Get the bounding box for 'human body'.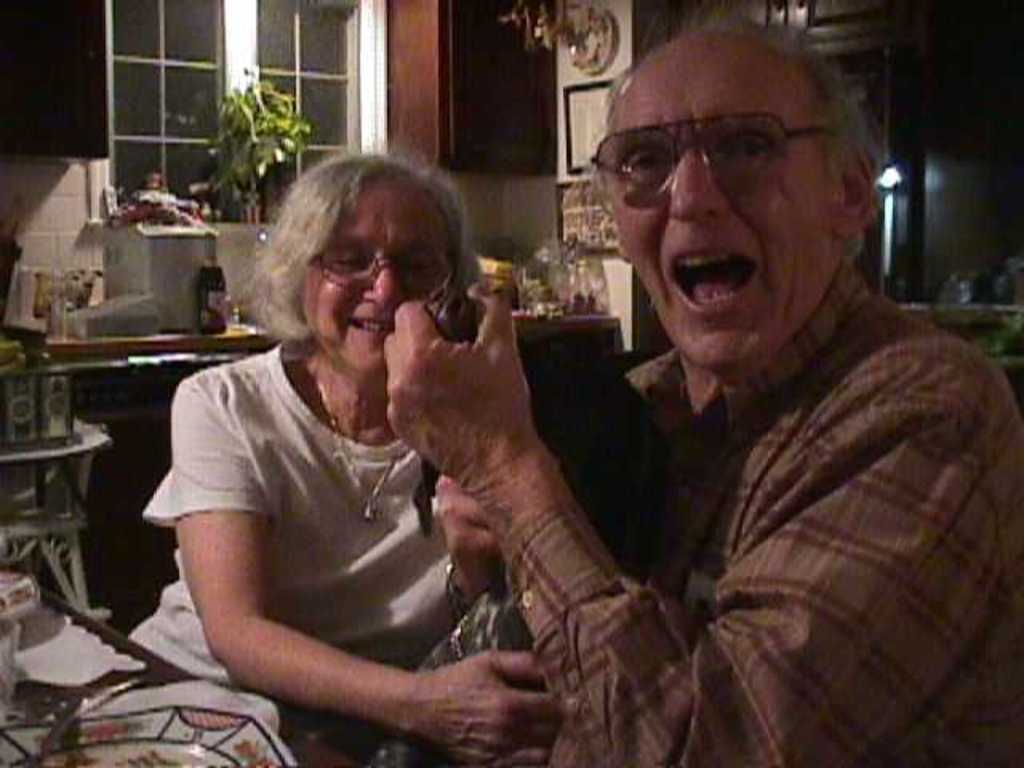
left=387, top=123, right=978, bottom=722.
